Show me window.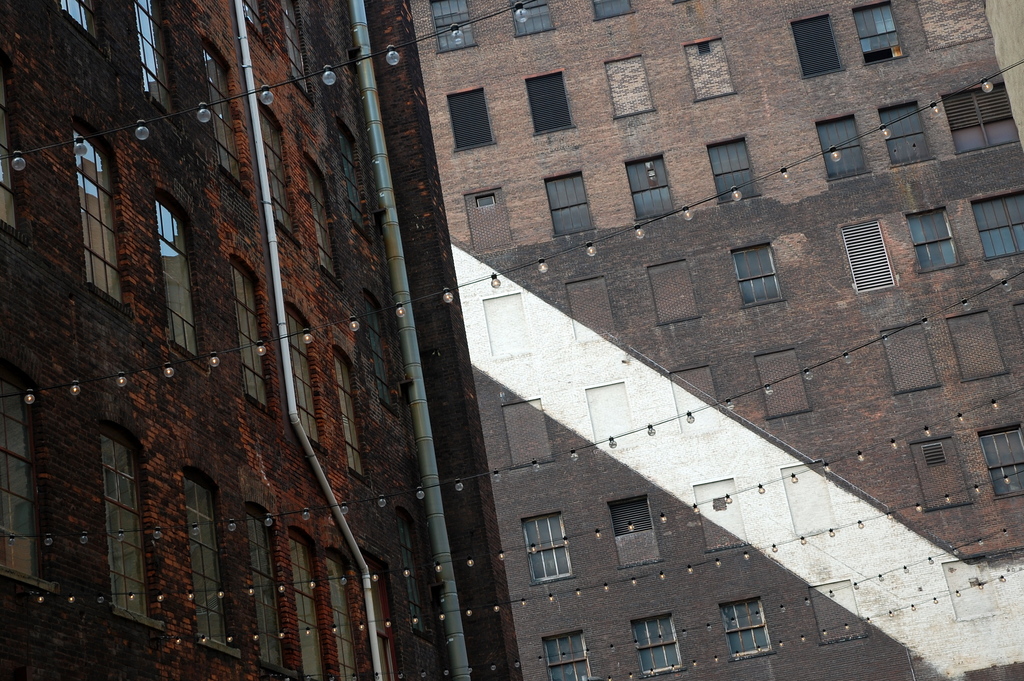
window is here: pyautogui.locateOnScreen(329, 349, 378, 494).
